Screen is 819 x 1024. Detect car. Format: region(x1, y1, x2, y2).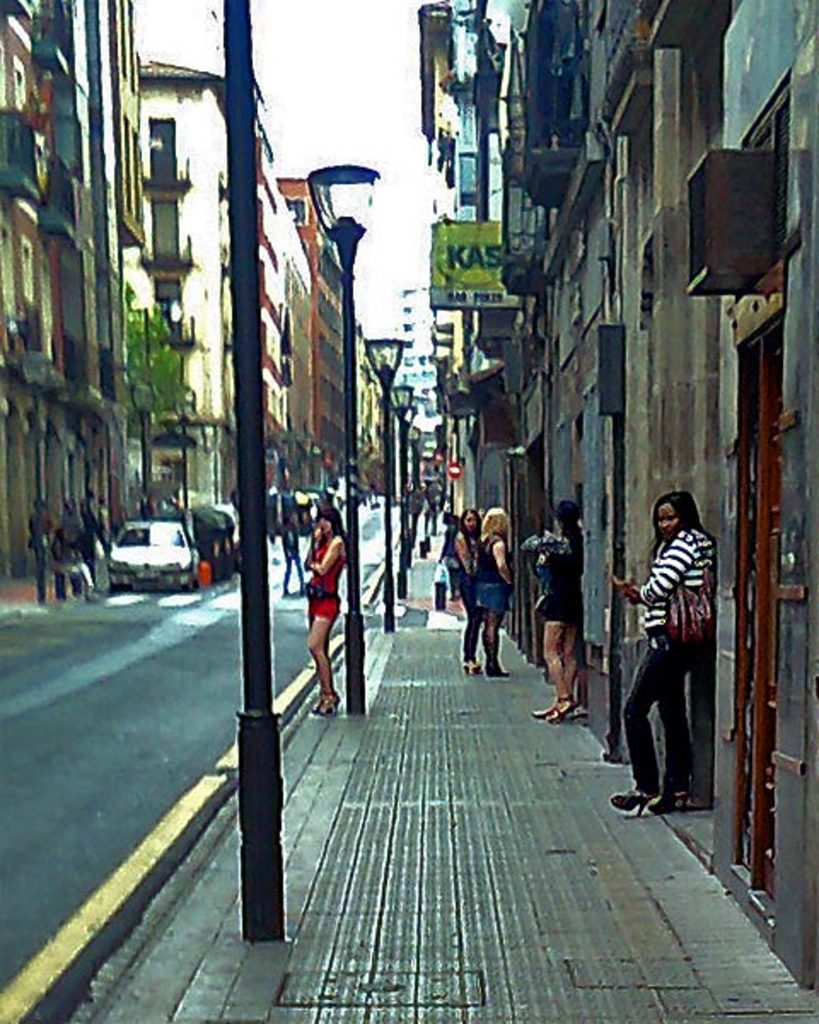
region(87, 512, 203, 589).
